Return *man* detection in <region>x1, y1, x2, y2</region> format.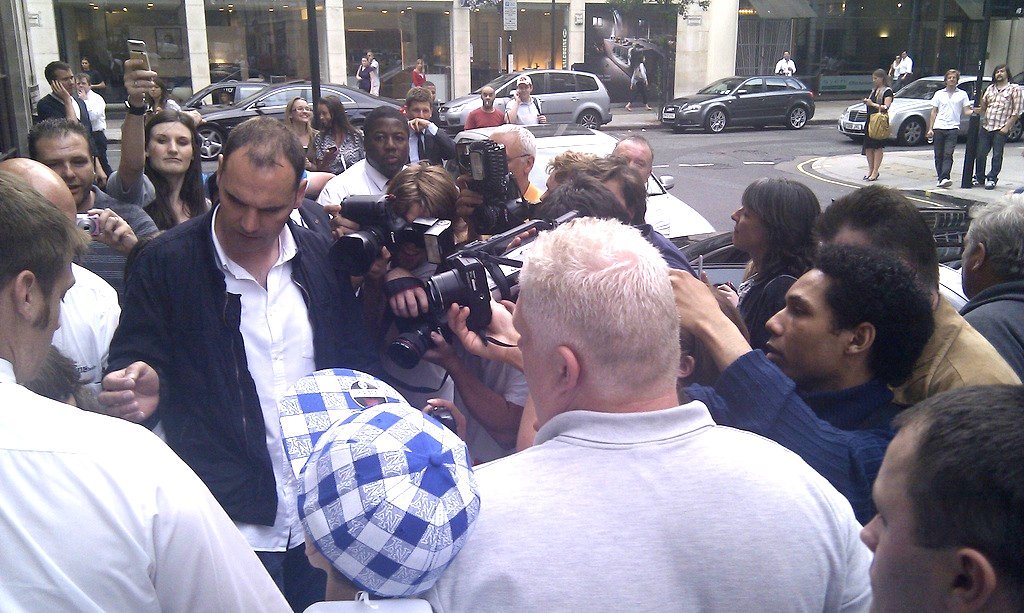
<region>317, 103, 410, 202</region>.
